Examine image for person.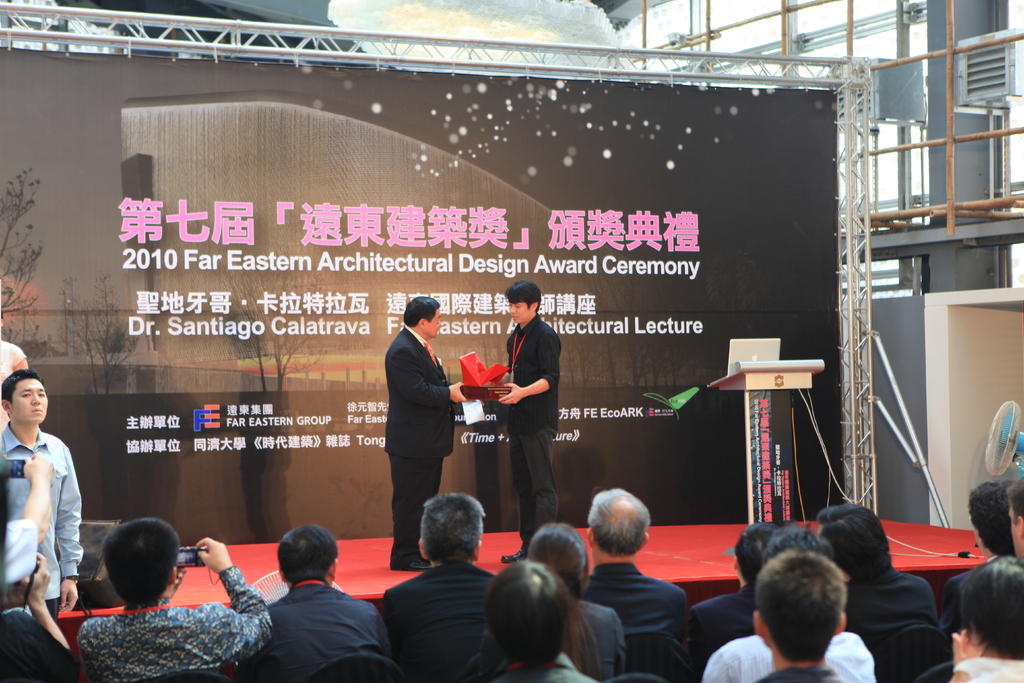
Examination result: [944, 557, 1023, 682].
